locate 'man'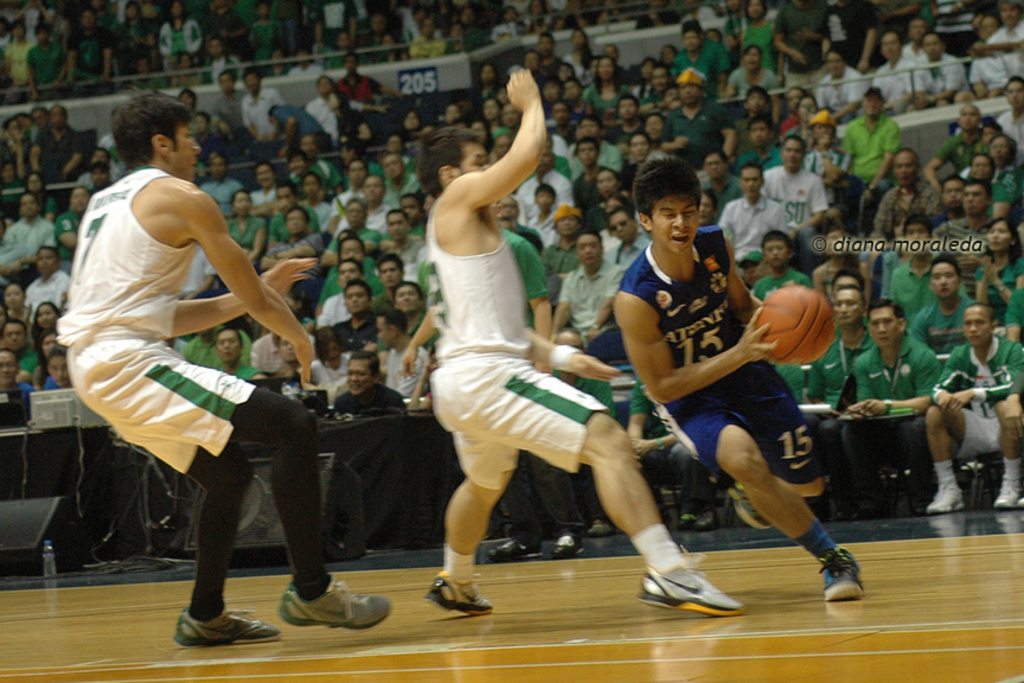
[x1=459, y1=1, x2=491, y2=49]
